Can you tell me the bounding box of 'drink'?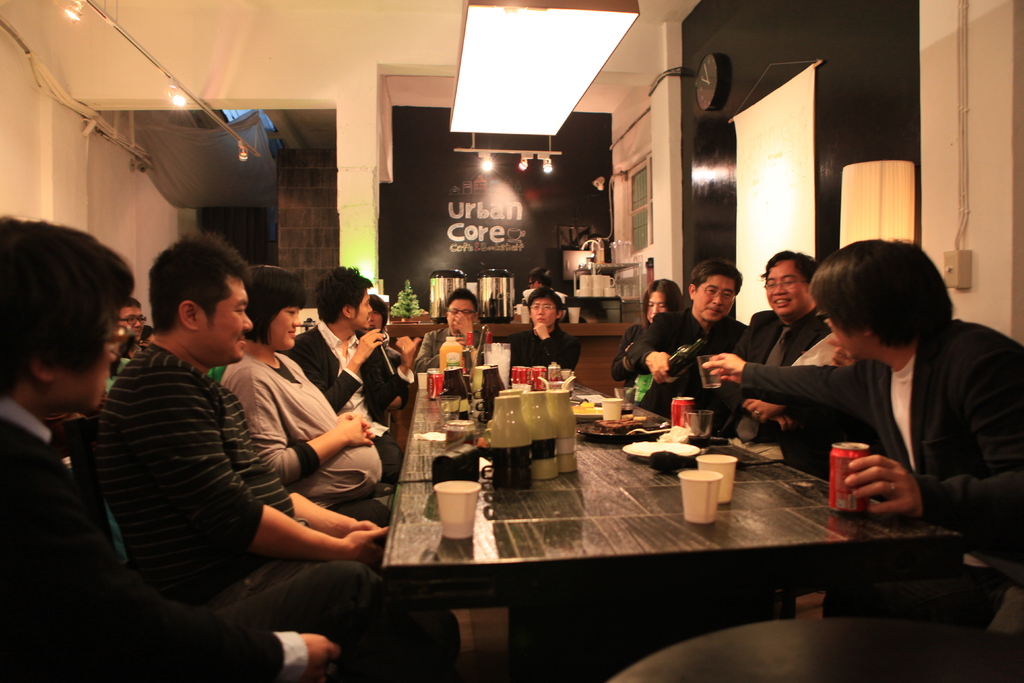
664 332 707 381.
